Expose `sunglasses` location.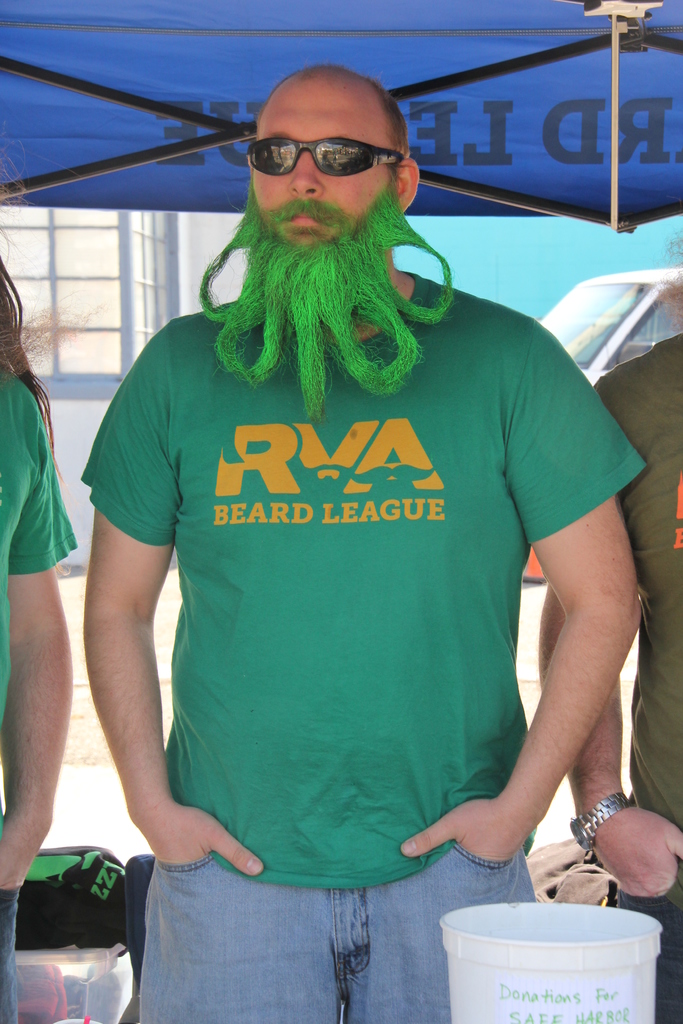
Exposed at (left=252, top=136, right=404, bottom=185).
